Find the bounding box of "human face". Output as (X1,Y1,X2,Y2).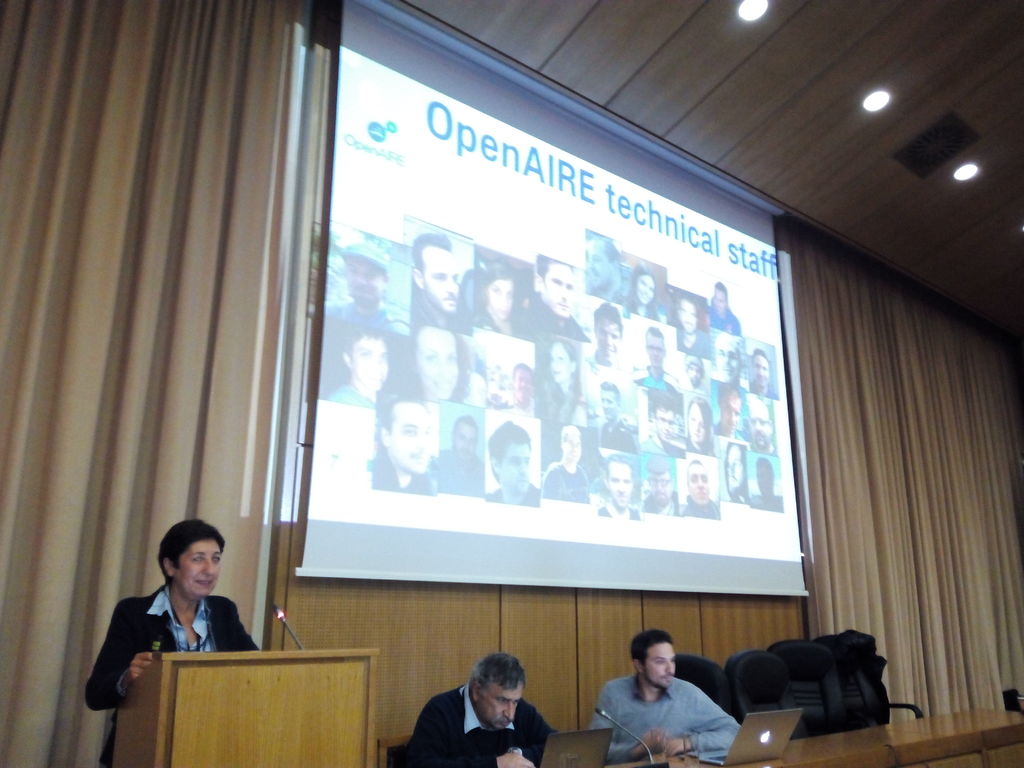
(351,336,390,388).
